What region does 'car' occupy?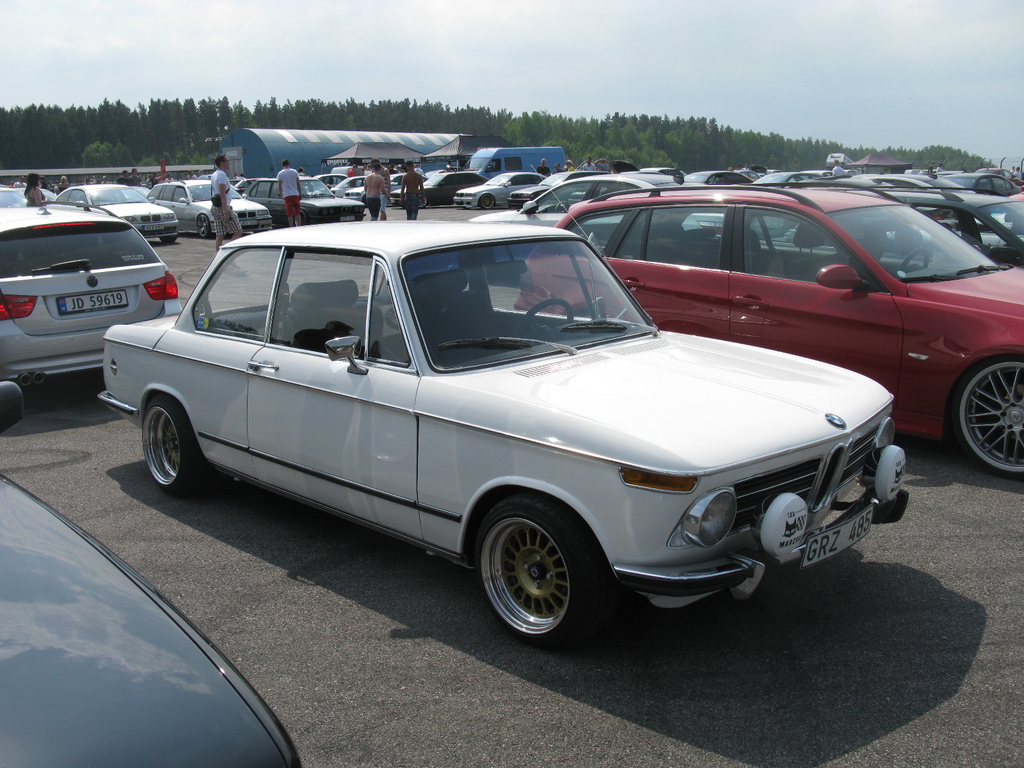
<region>516, 179, 1023, 482</region>.
